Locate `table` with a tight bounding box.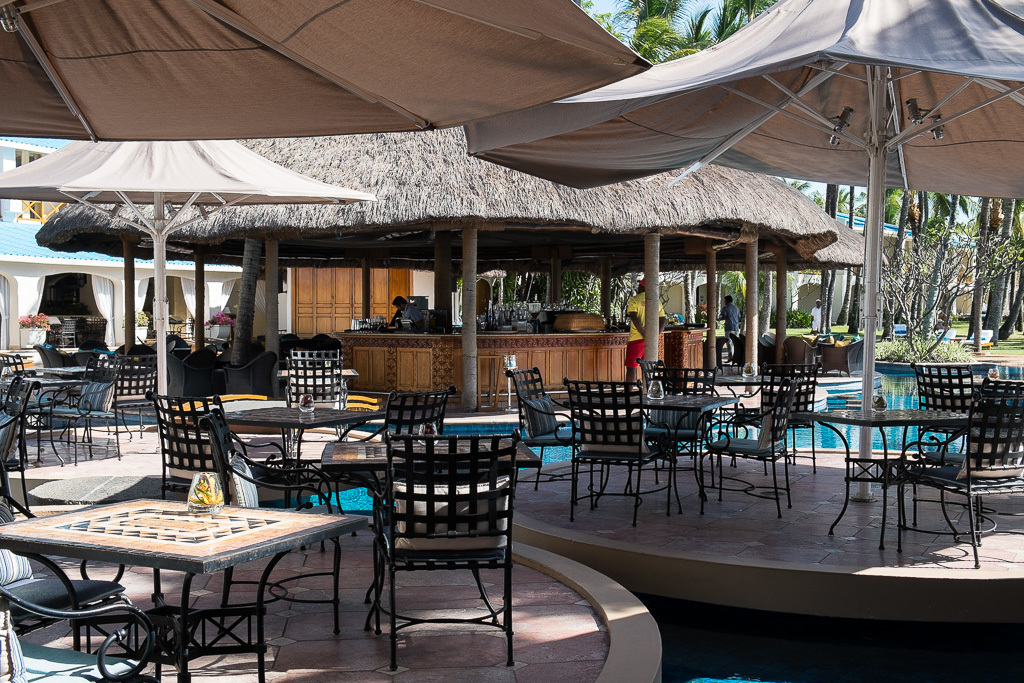
locate(933, 373, 1023, 459).
